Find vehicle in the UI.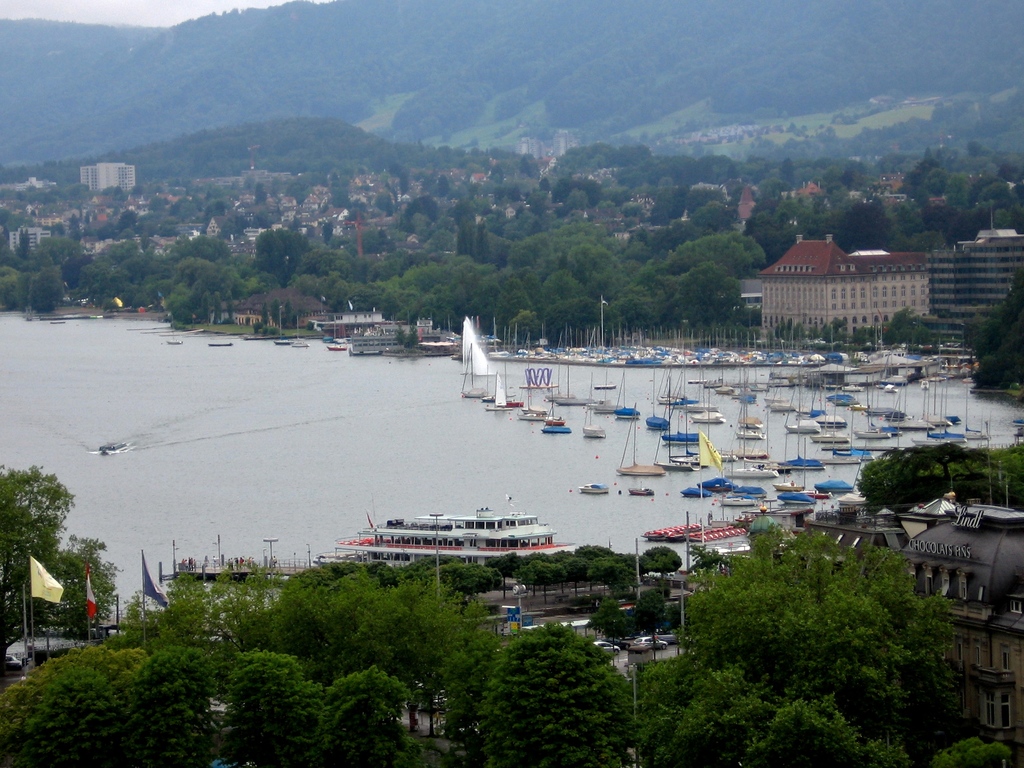
UI element at (787, 360, 822, 437).
